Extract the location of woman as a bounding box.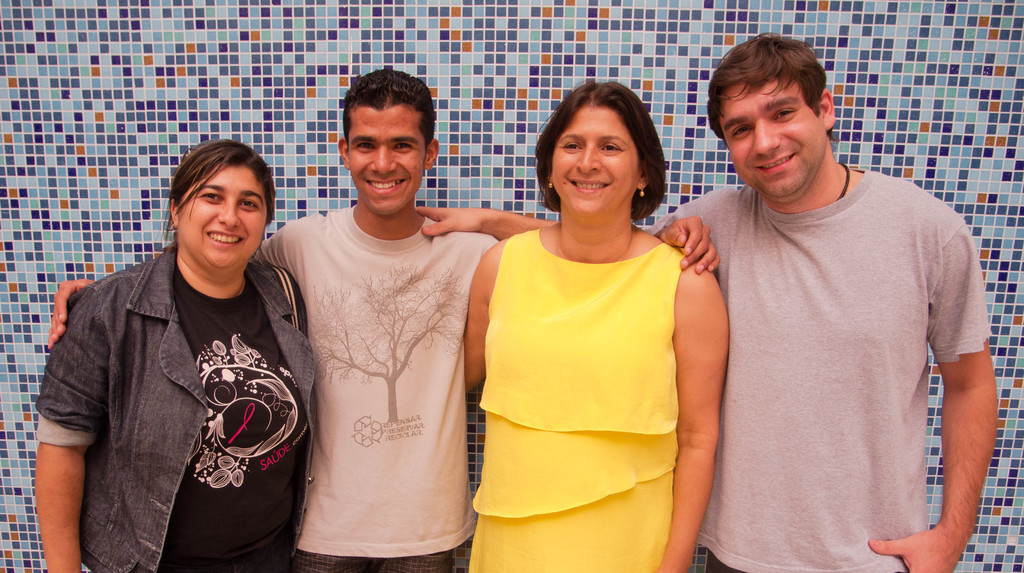
(31,136,317,572).
